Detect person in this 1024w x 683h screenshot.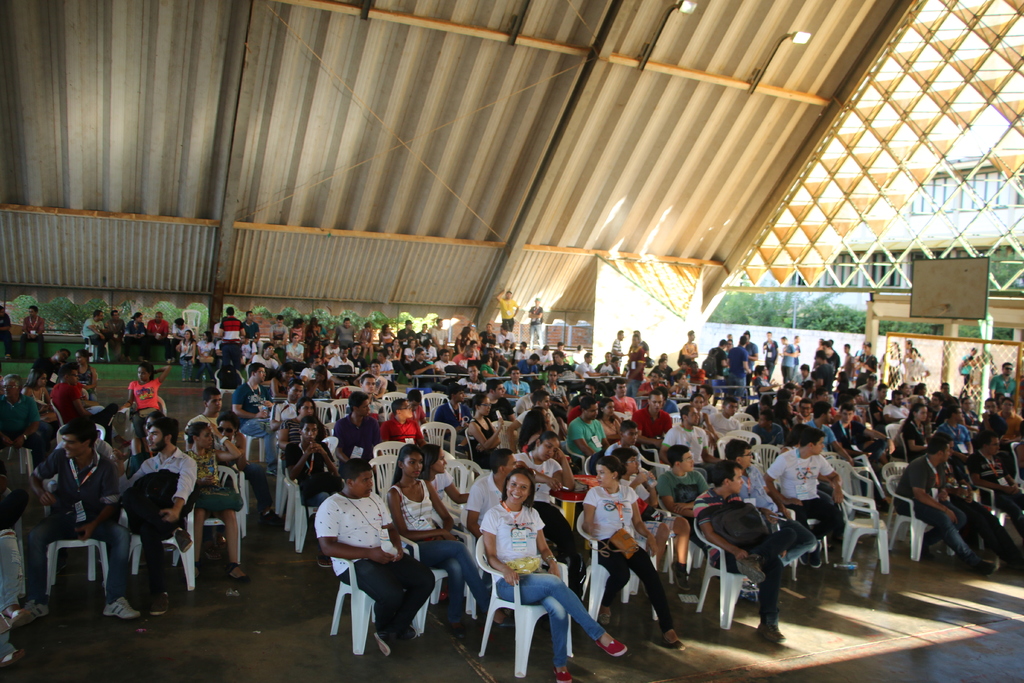
Detection: box=[409, 352, 436, 393].
